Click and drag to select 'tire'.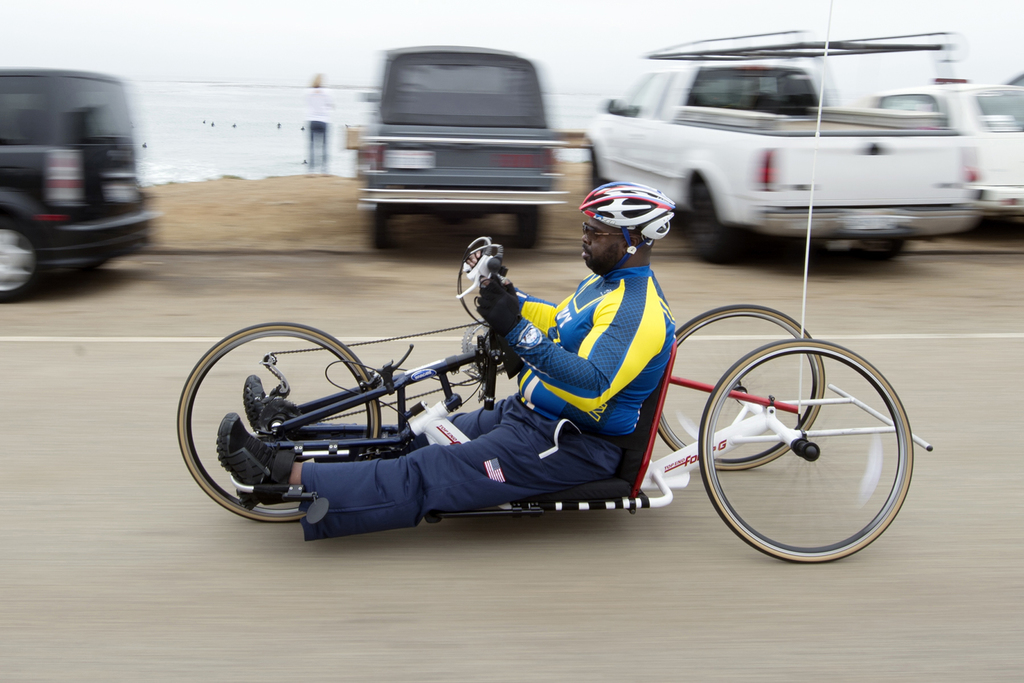
Selection: x1=696, y1=336, x2=916, y2=561.
